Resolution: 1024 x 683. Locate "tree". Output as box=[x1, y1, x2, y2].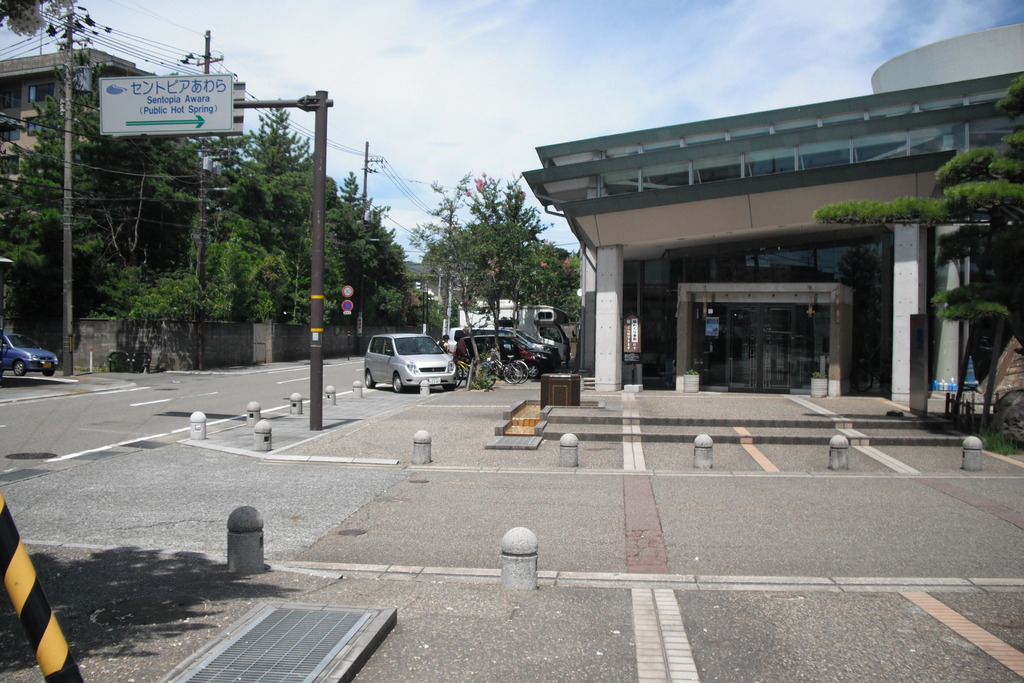
box=[216, 95, 346, 237].
